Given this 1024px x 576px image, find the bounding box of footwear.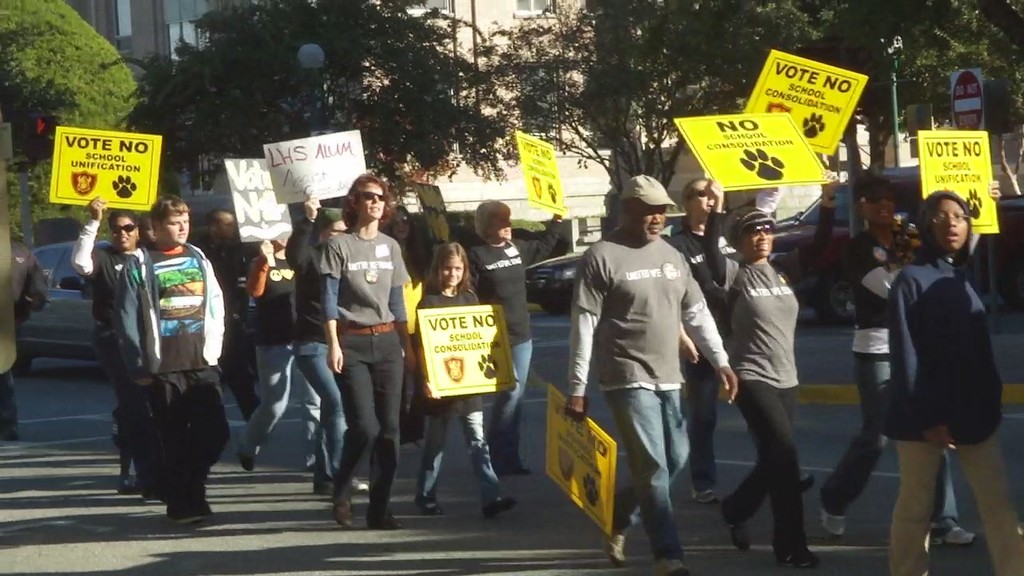
locate(799, 473, 811, 489).
